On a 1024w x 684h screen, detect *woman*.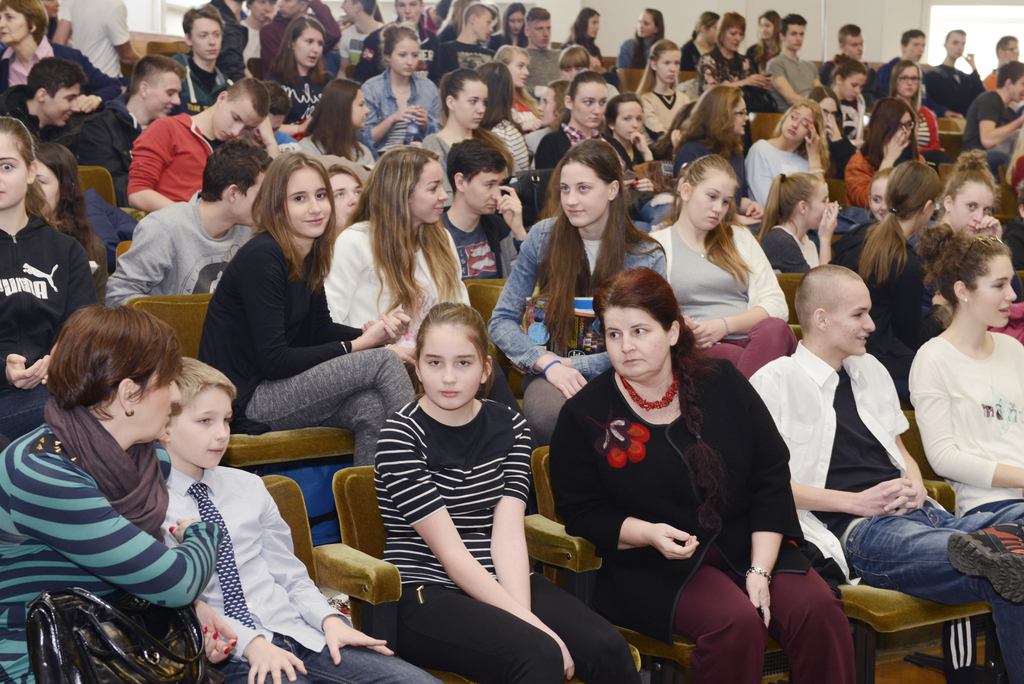
{"left": 350, "top": 22, "right": 447, "bottom": 141}.
